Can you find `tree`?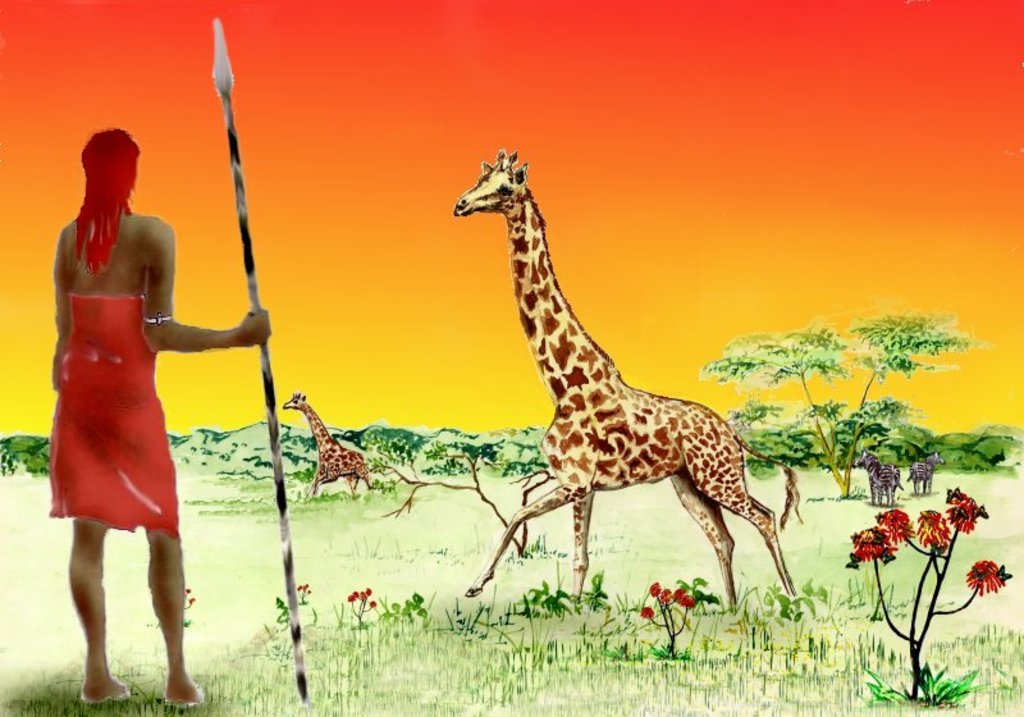
Yes, bounding box: 695/297/1023/476.
